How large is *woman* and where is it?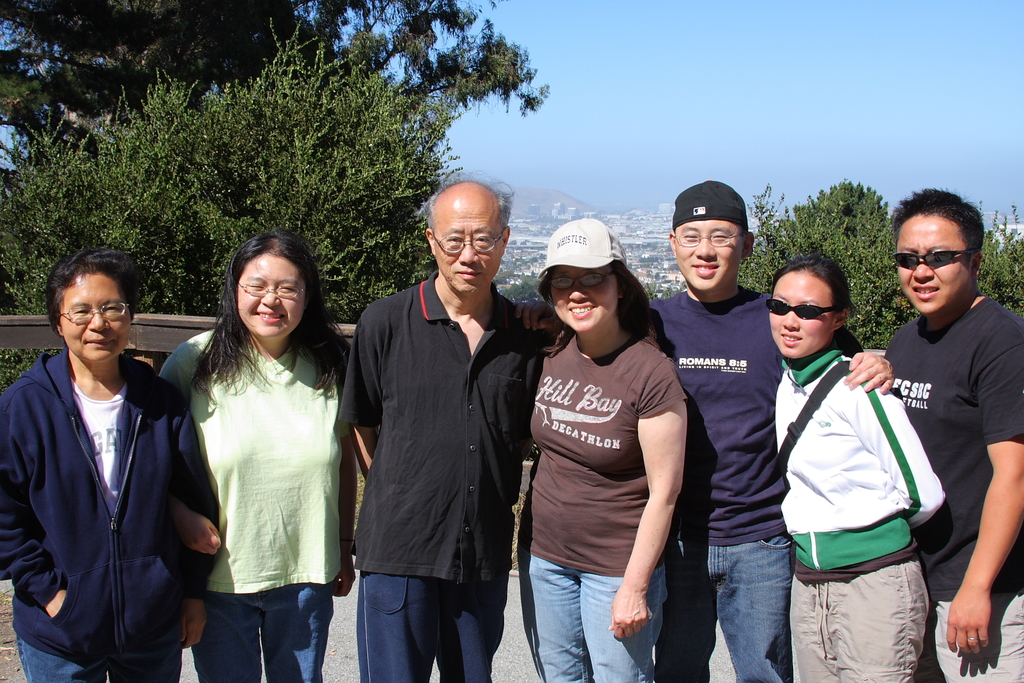
Bounding box: (518,216,691,682).
